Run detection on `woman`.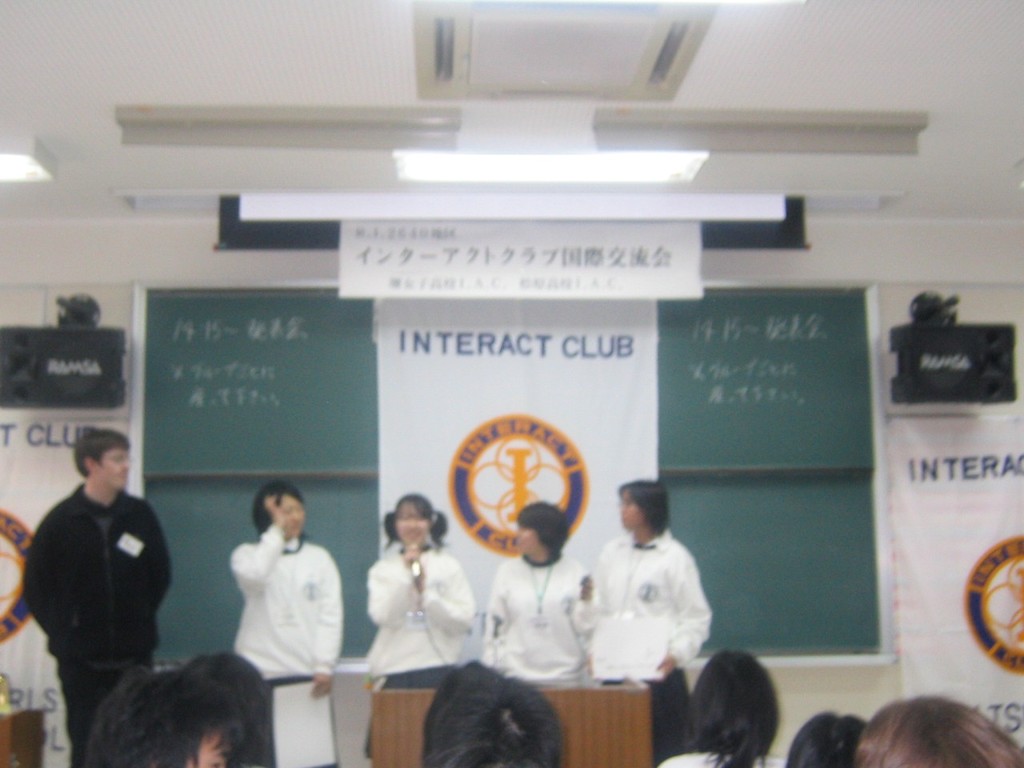
Result: box(656, 652, 788, 767).
